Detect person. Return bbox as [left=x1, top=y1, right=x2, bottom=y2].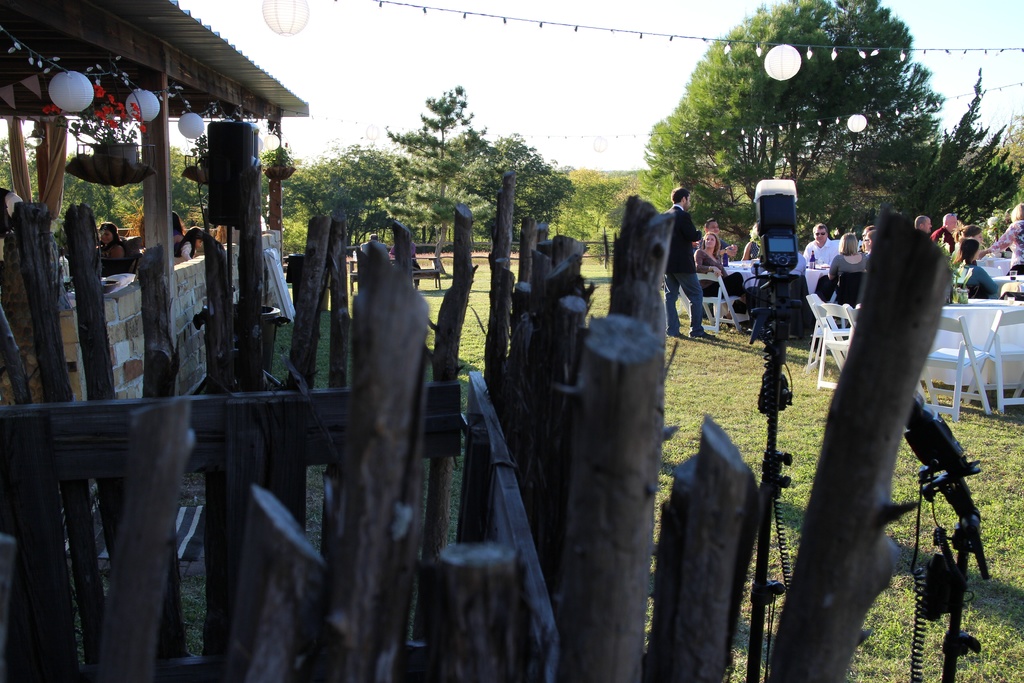
[left=820, top=235, right=864, bottom=305].
